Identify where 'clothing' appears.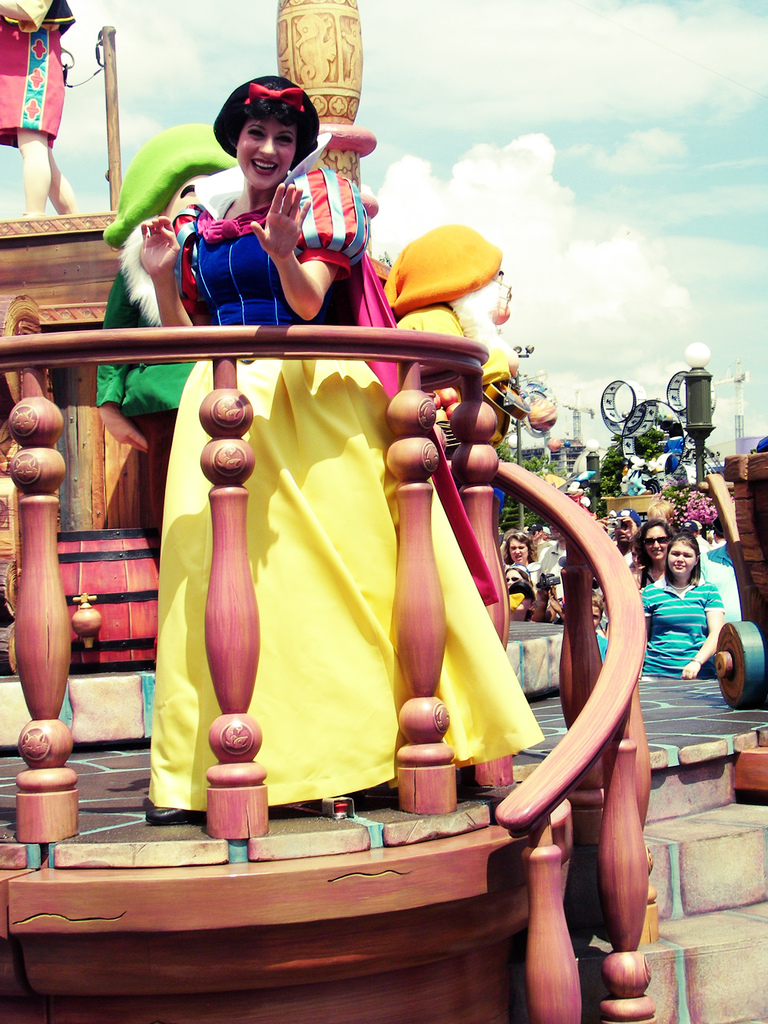
Appears at (left=700, top=539, right=745, bottom=624).
